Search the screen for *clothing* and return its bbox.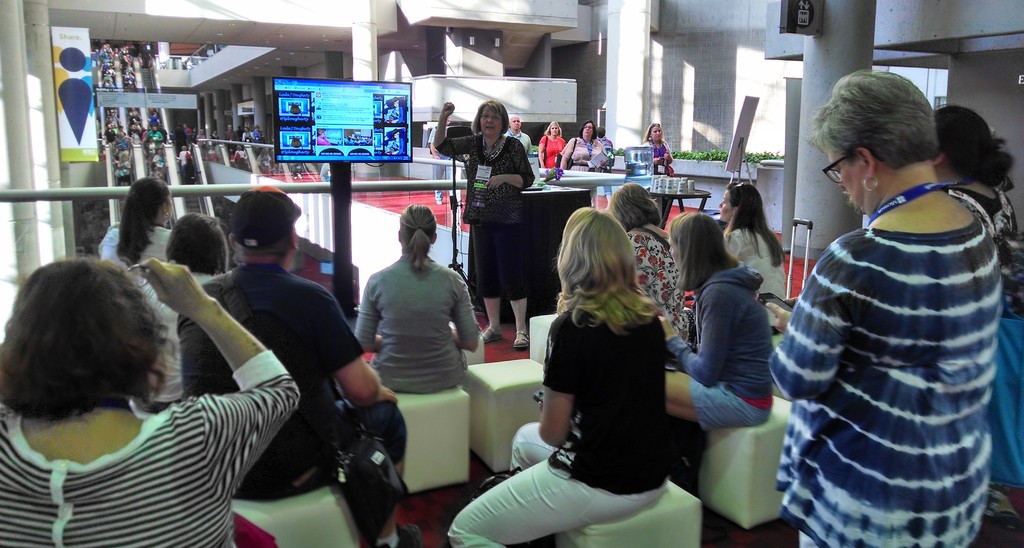
Found: <region>726, 230, 788, 302</region>.
